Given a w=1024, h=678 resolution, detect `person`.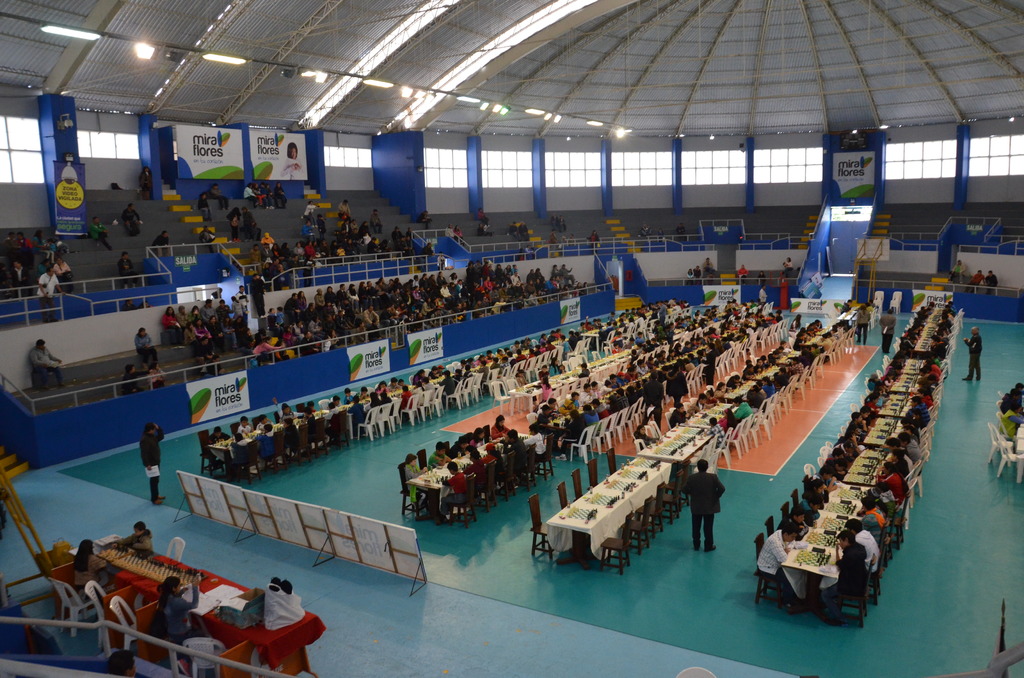
bbox(339, 198, 353, 218).
